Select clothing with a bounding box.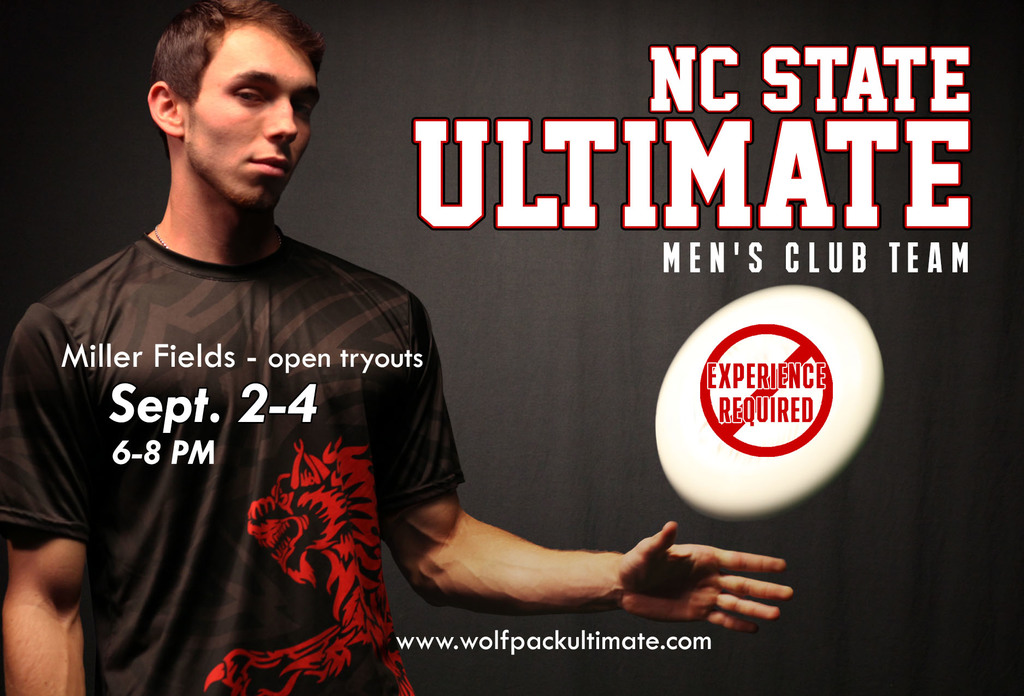
(0,237,465,695).
